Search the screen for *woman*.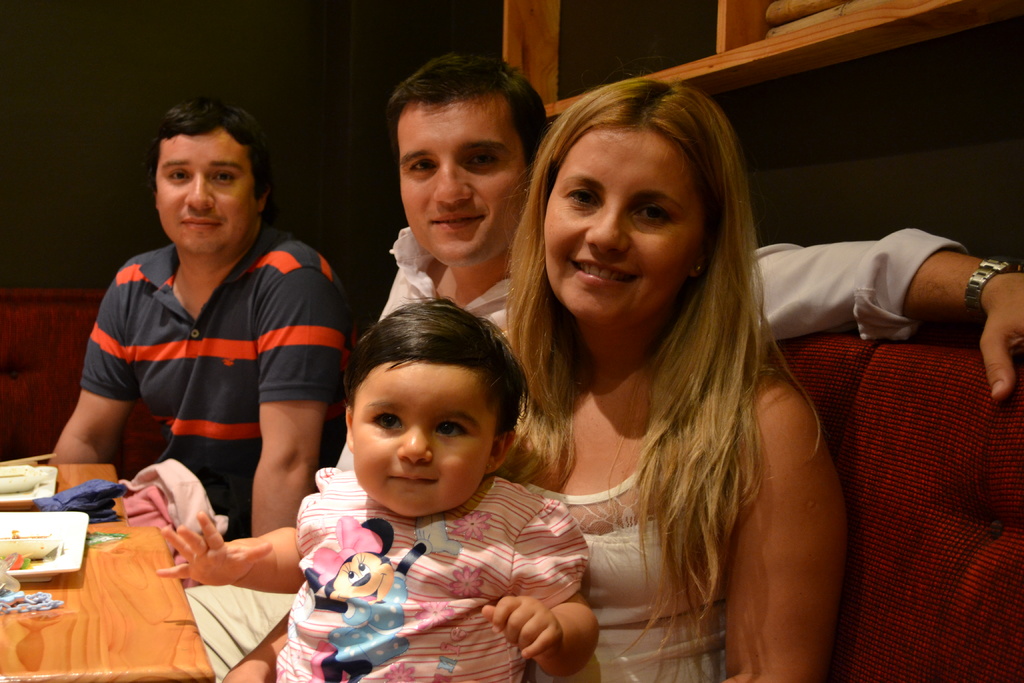
Found at box=[464, 45, 845, 682].
